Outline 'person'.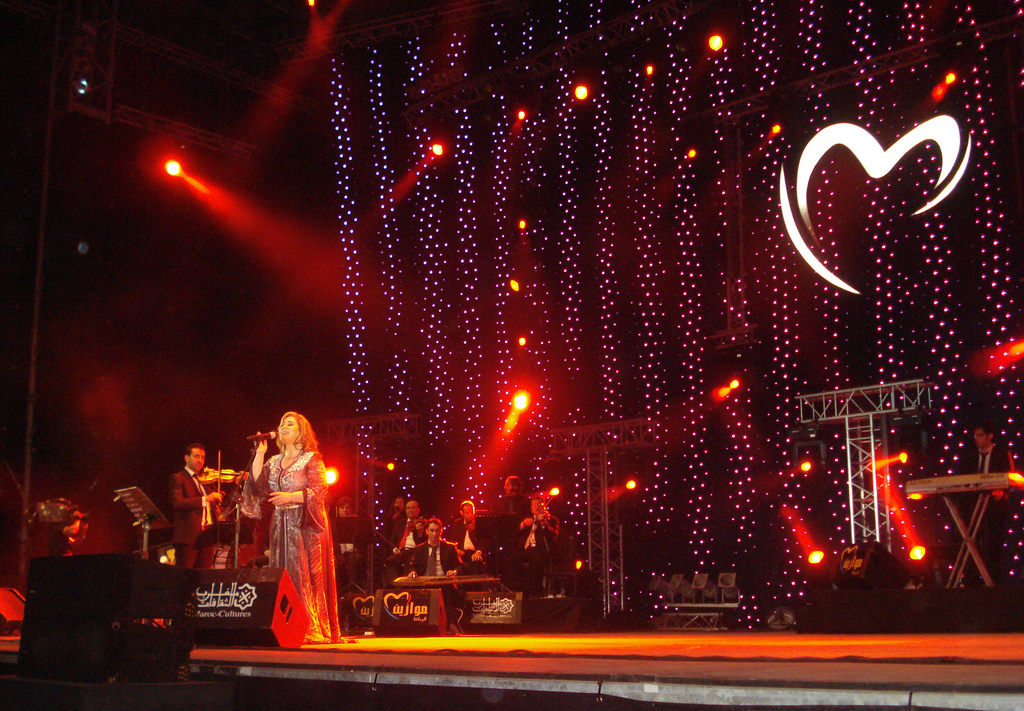
Outline: box(167, 445, 248, 569).
